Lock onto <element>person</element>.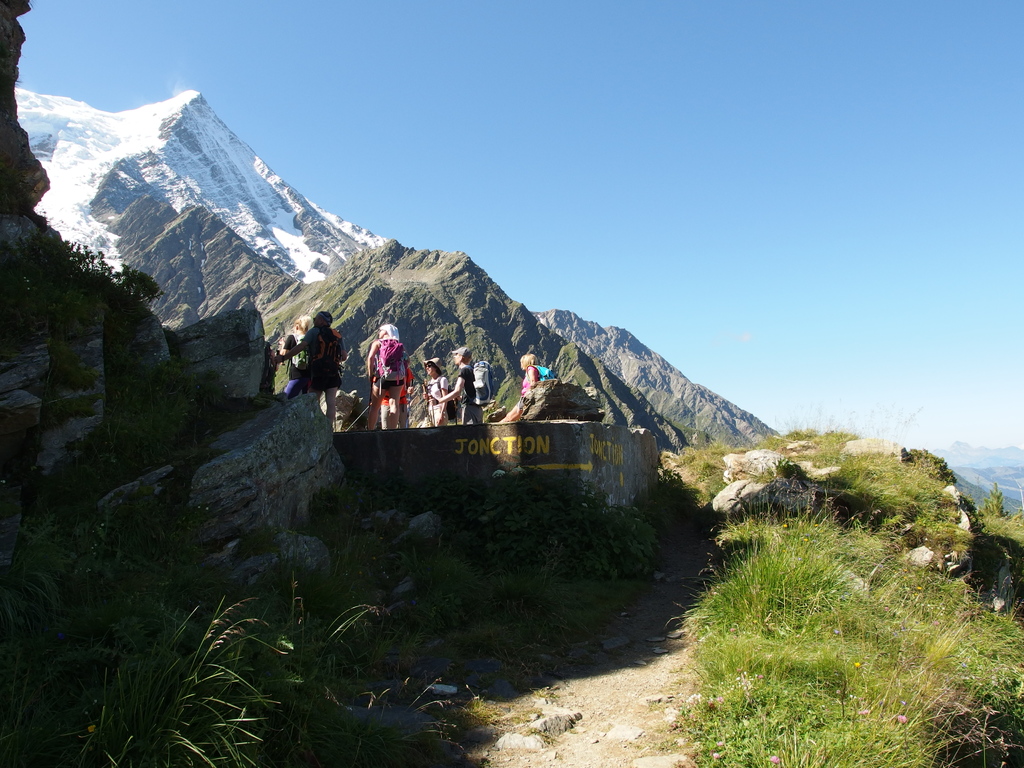
Locked: 497,354,540,422.
